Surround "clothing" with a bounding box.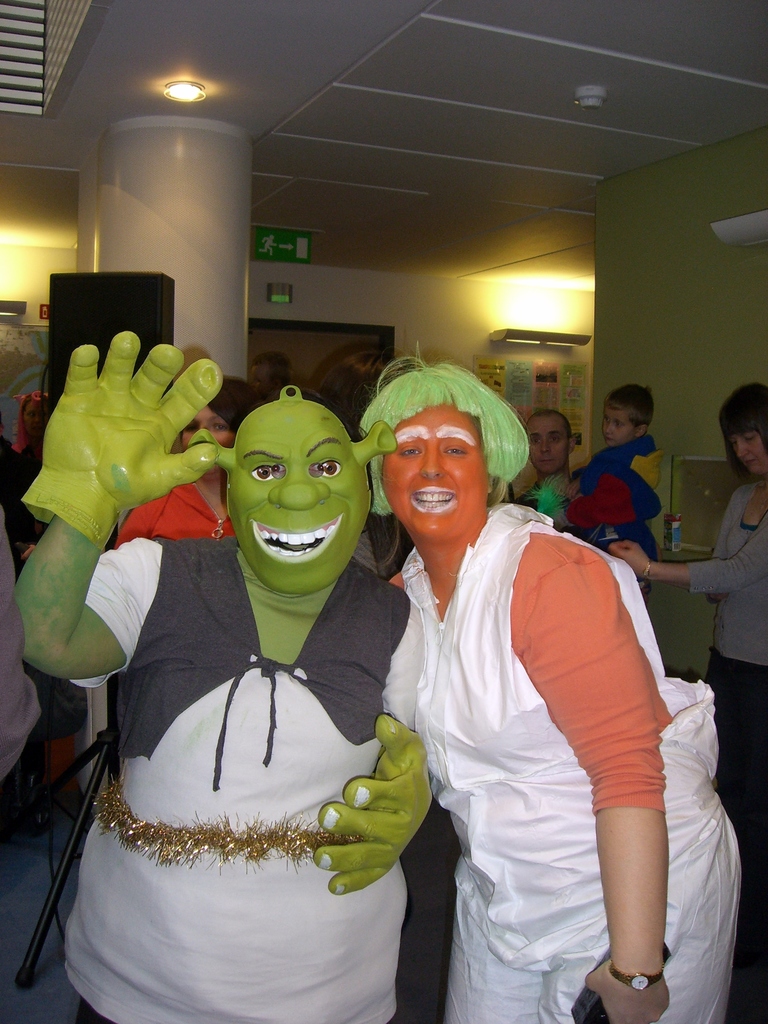
0 508 42 780.
